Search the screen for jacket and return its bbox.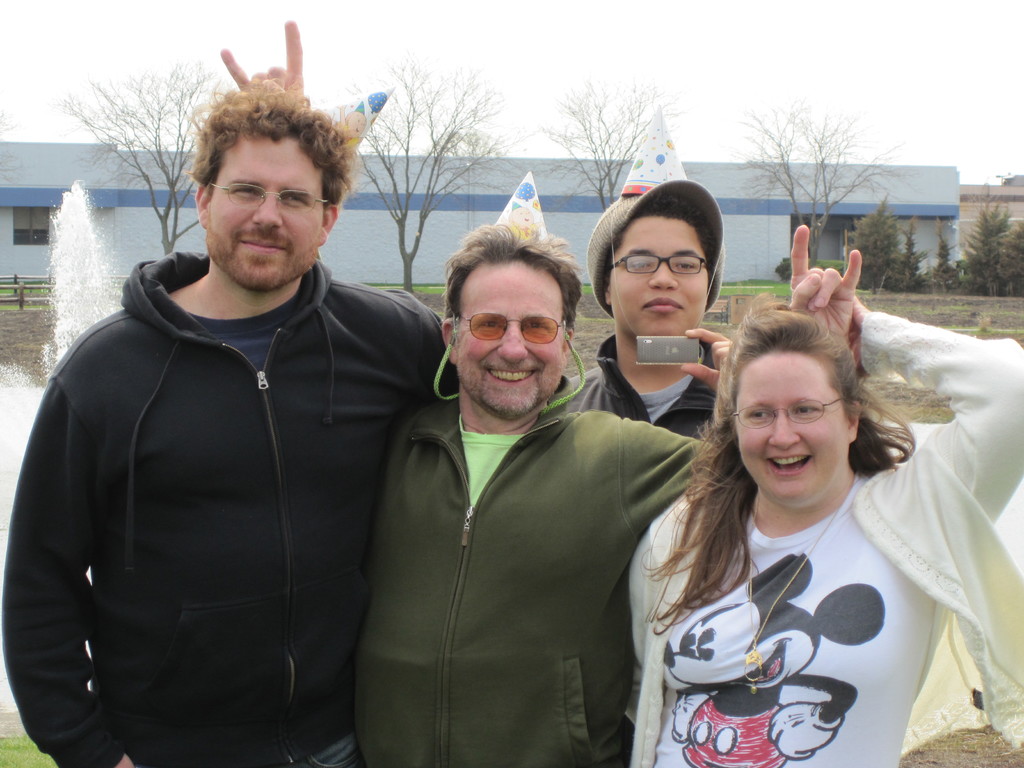
Found: (left=630, top=308, right=1023, bottom=767).
